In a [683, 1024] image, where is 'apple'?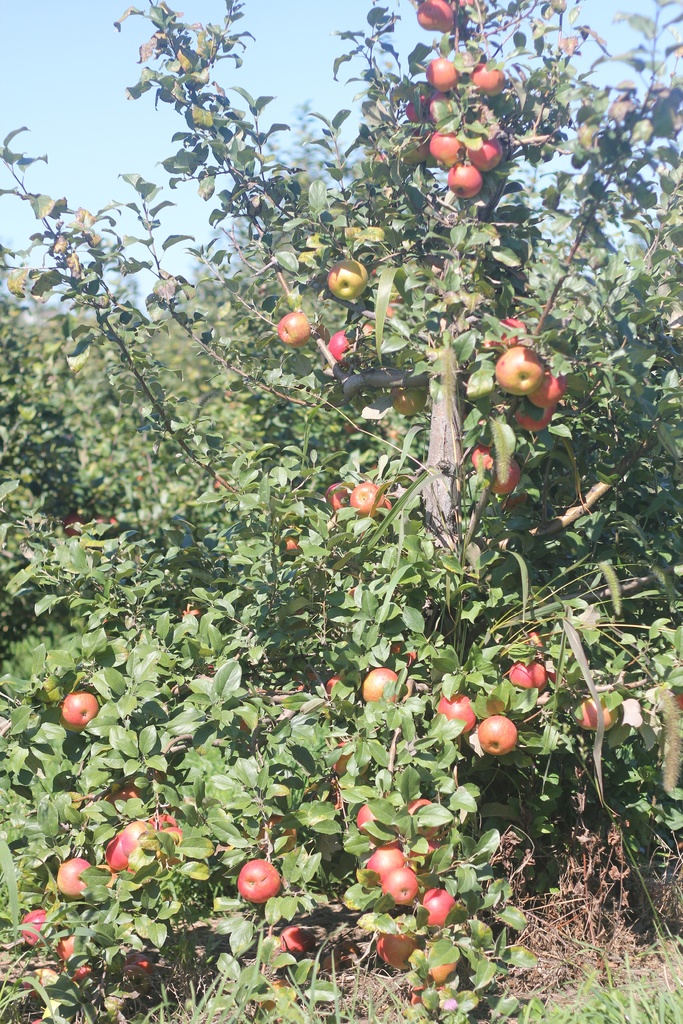
select_region(573, 701, 620, 730).
